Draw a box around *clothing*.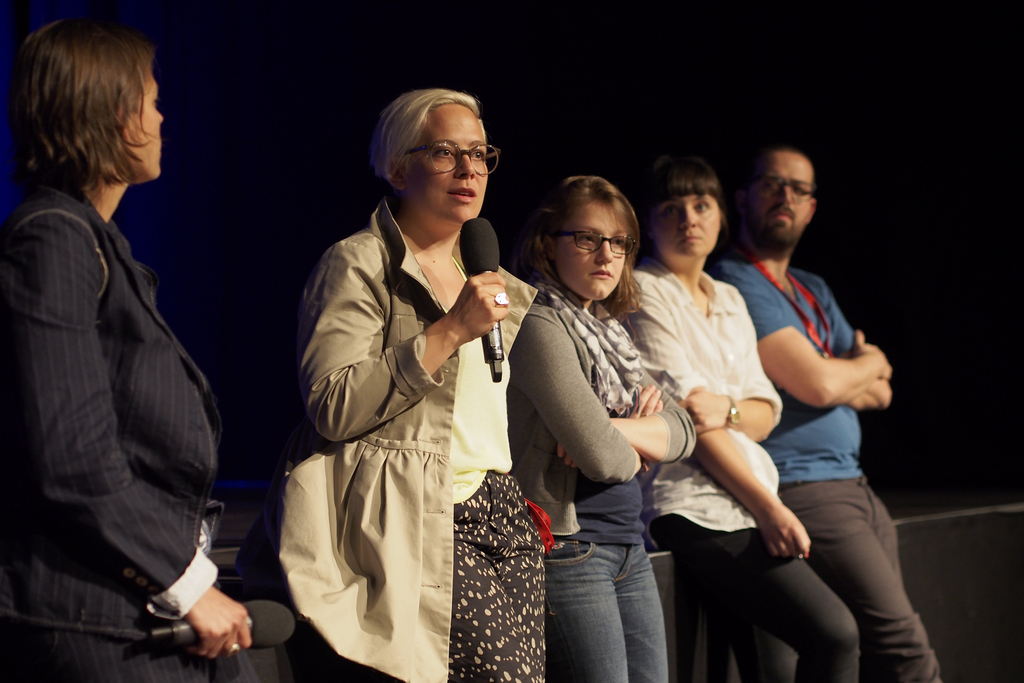
[15,82,232,650].
